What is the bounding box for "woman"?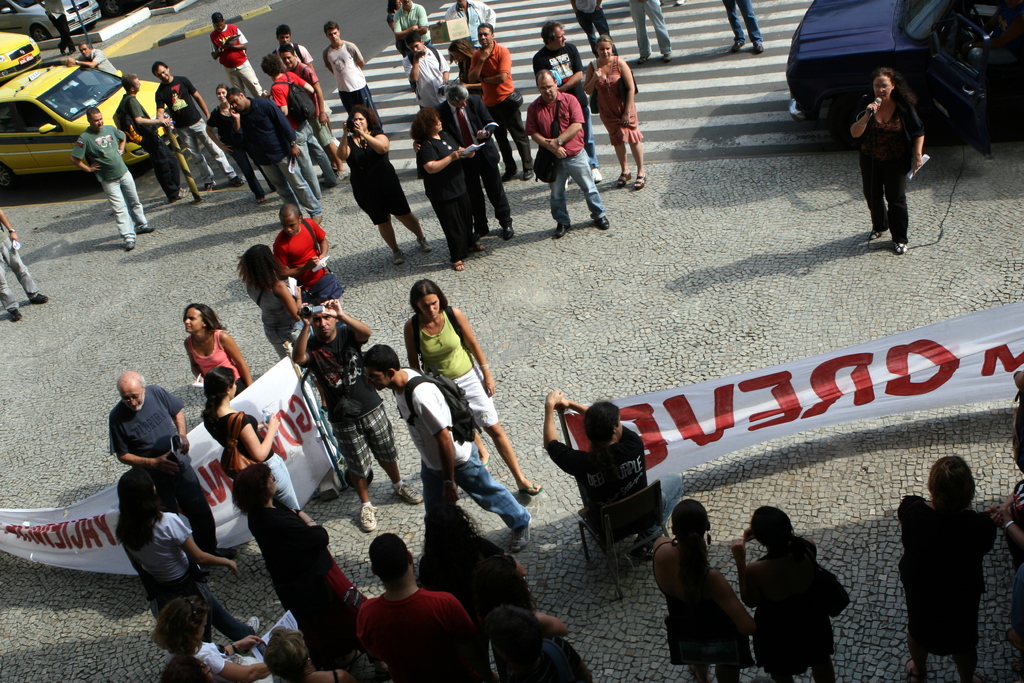
bbox=[115, 459, 262, 641].
